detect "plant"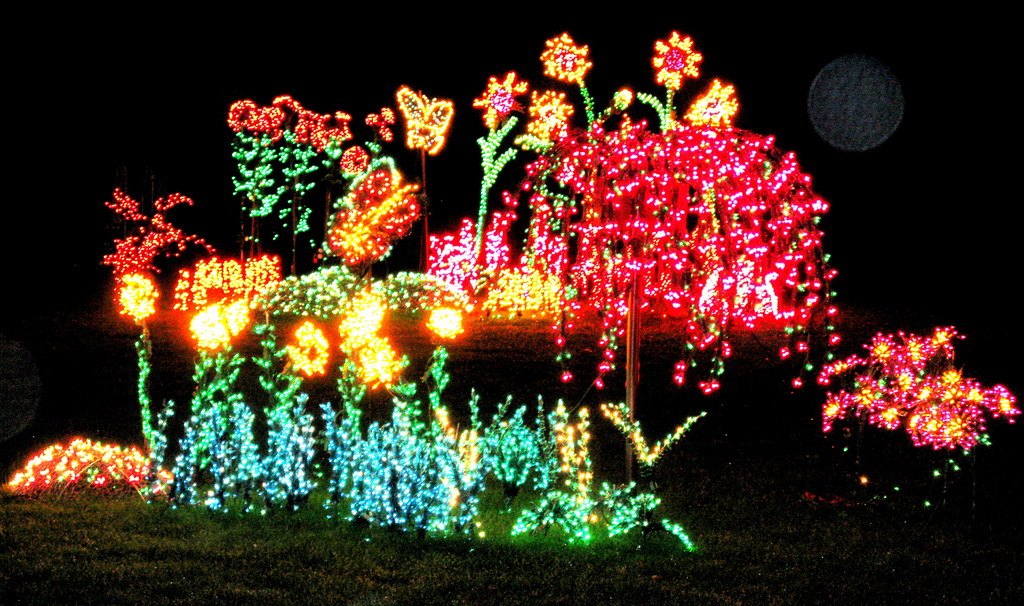
crop(801, 300, 1007, 537)
